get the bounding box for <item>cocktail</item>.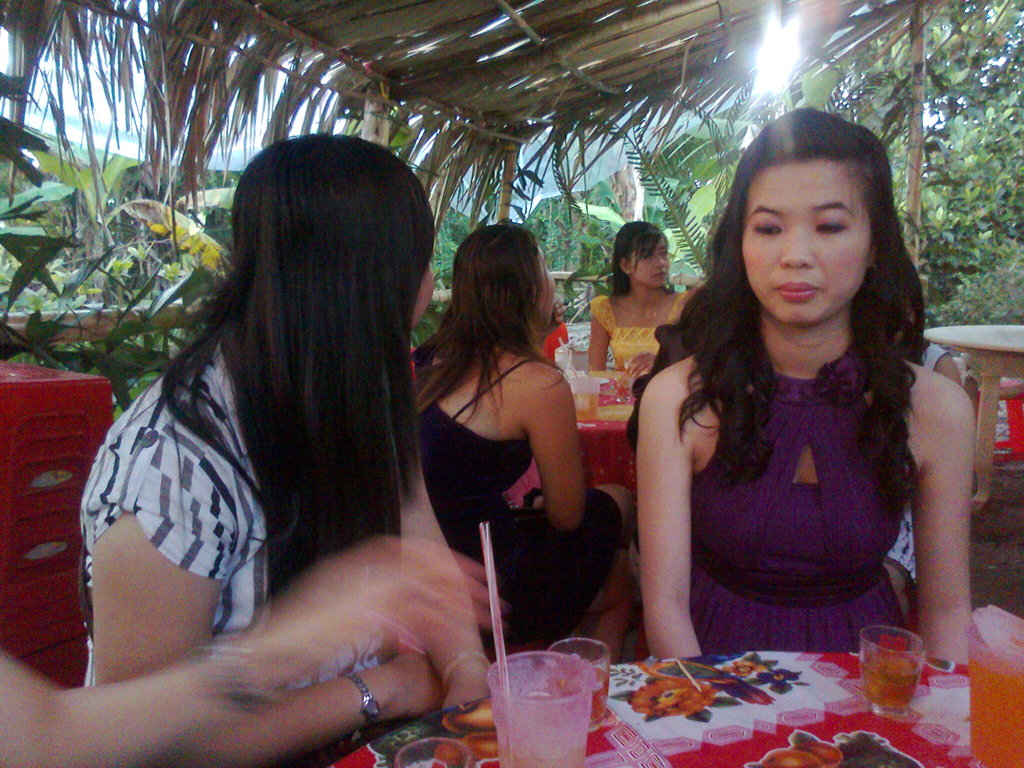
bbox(852, 616, 924, 719).
